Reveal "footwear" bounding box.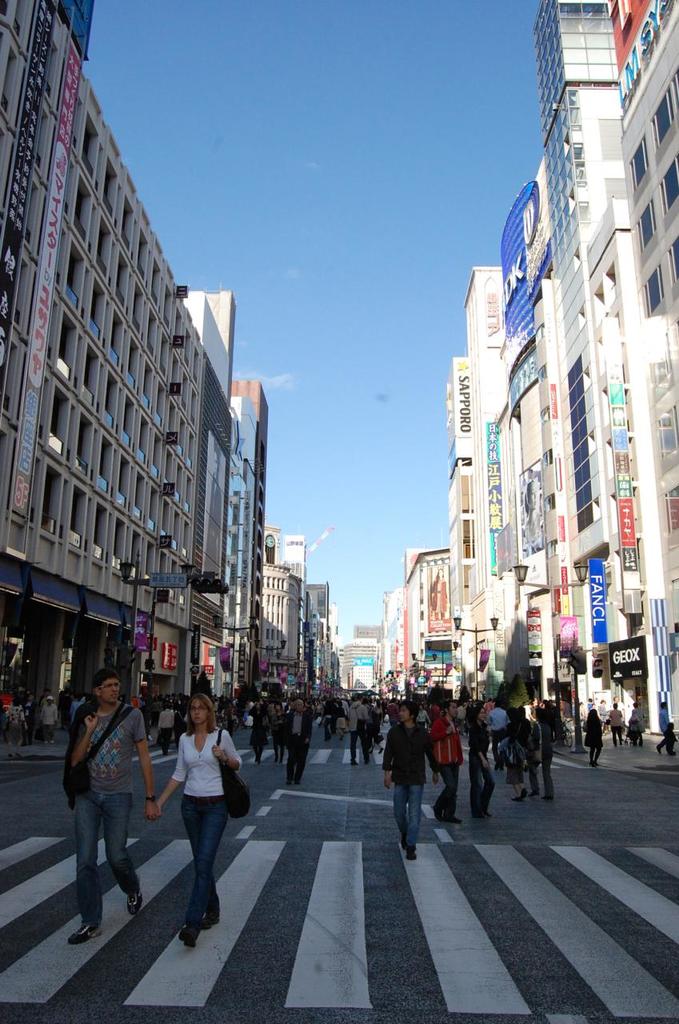
Revealed: [x1=194, y1=891, x2=225, y2=929].
